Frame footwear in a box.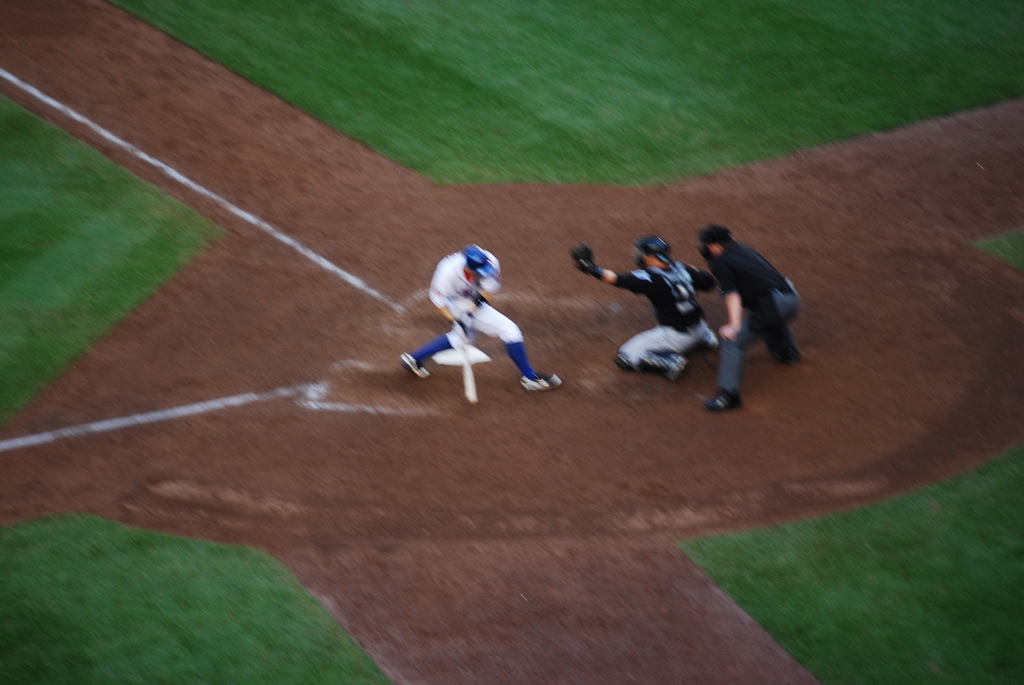
box=[705, 384, 746, 414].
